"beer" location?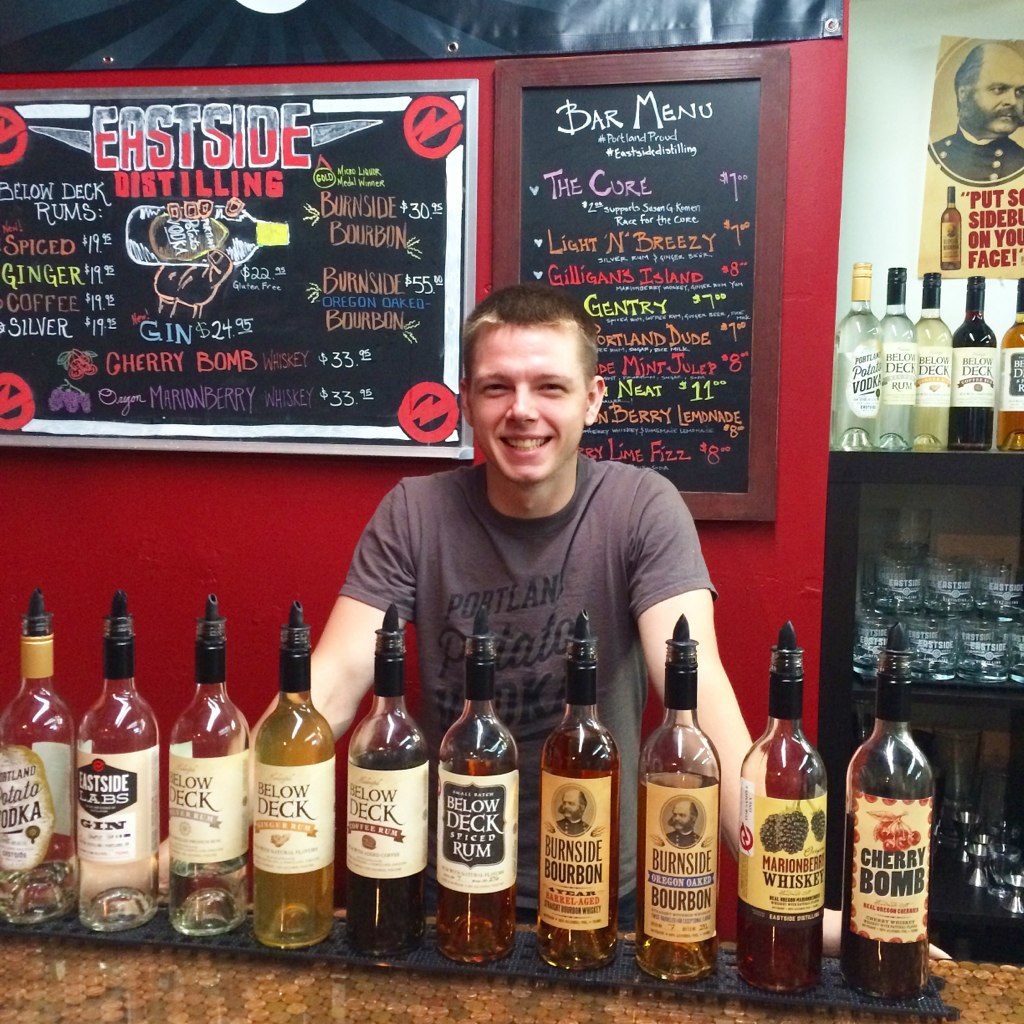
(left=734, top=622, right=825, bottom=992)
